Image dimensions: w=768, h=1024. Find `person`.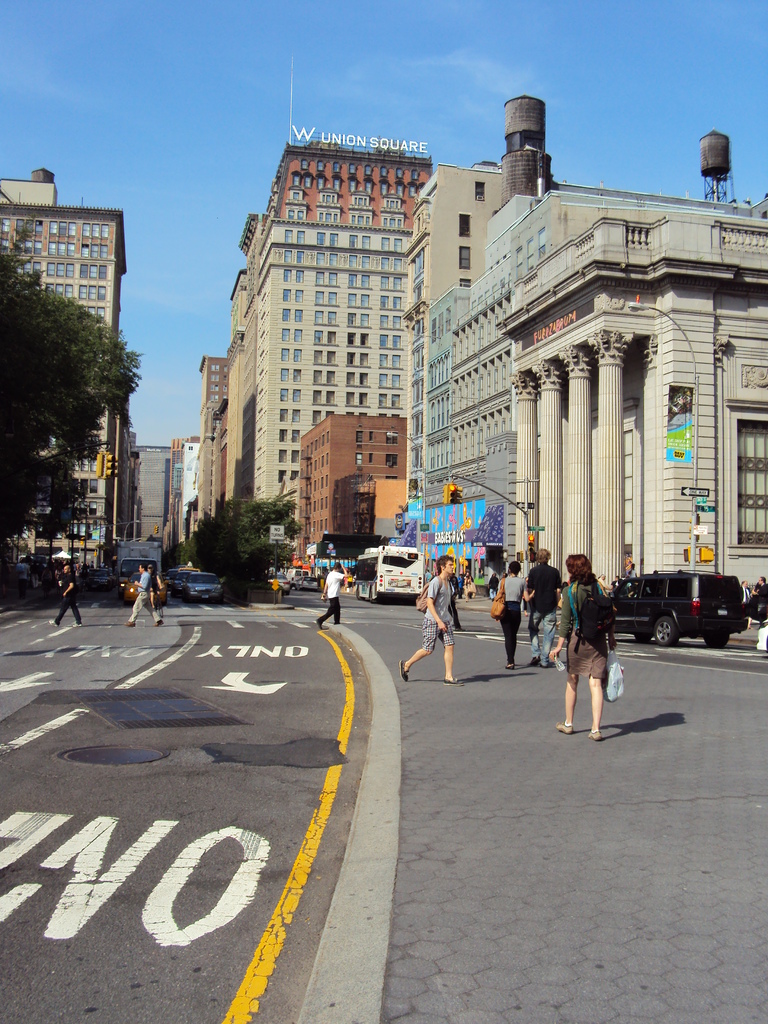
pyautogui.locateOnScreen(498, 563, 534, 671).
